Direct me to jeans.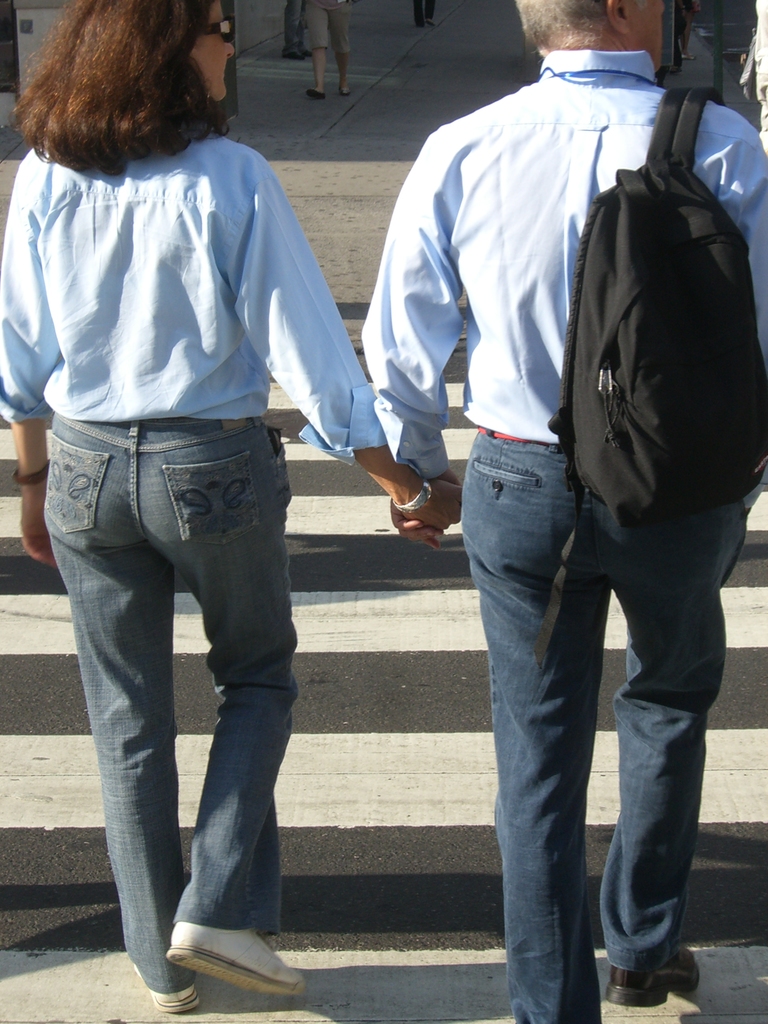
Direction: Rect(467, 433, 740, 1023).
